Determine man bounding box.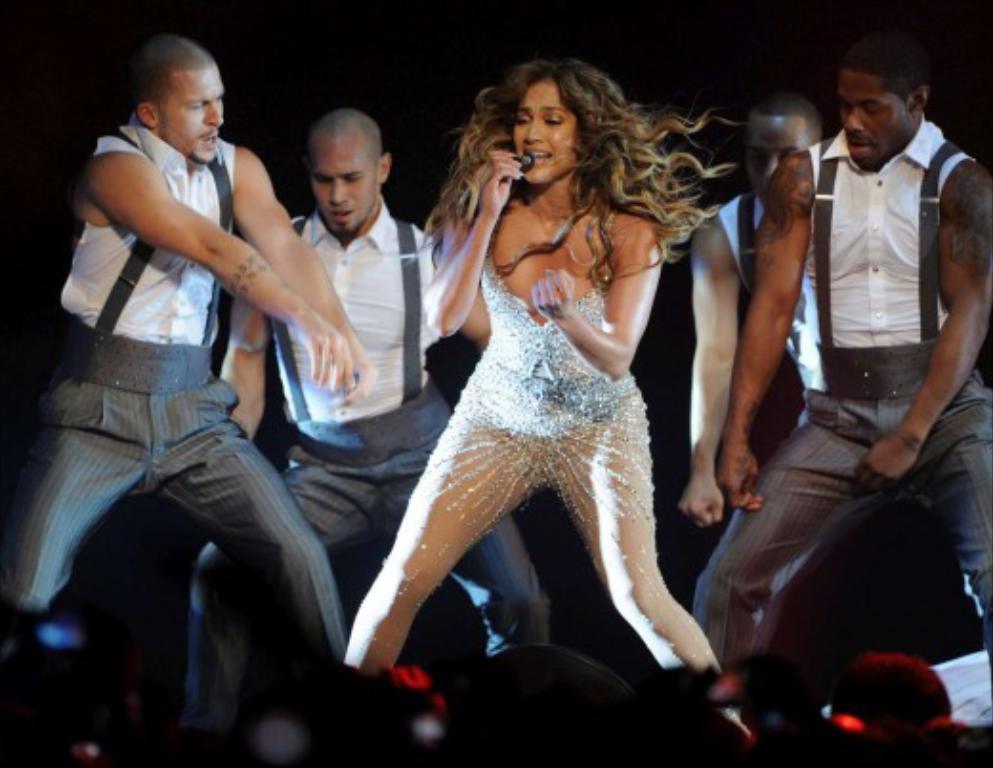
Determined: [x1=684, y1=86, x2=823, y2=525].
